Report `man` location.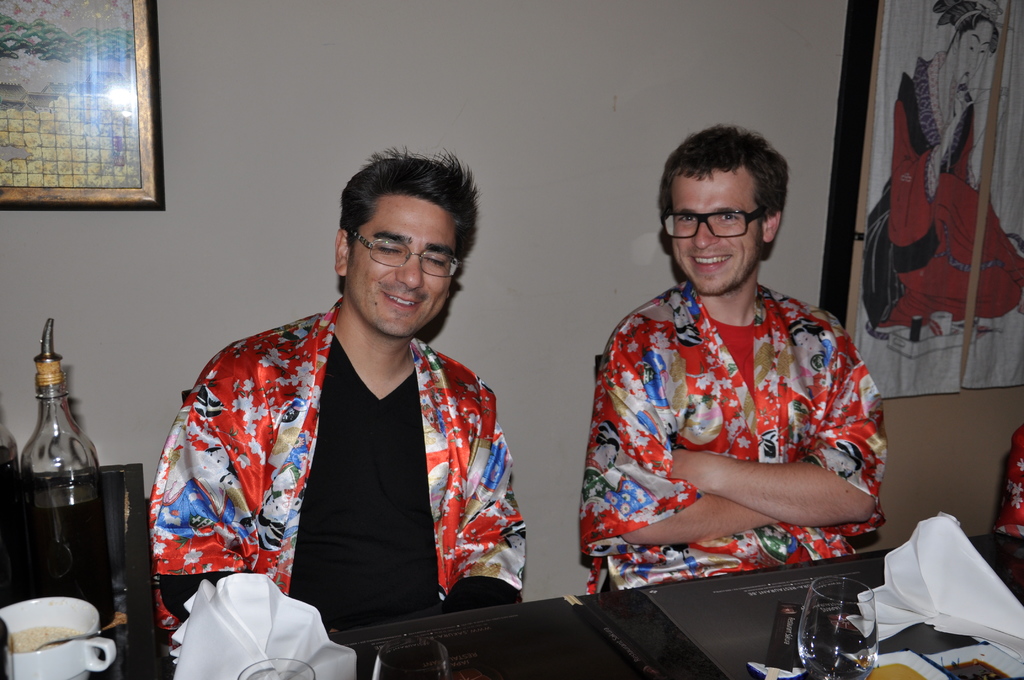
Report: 152,140,532,624.
